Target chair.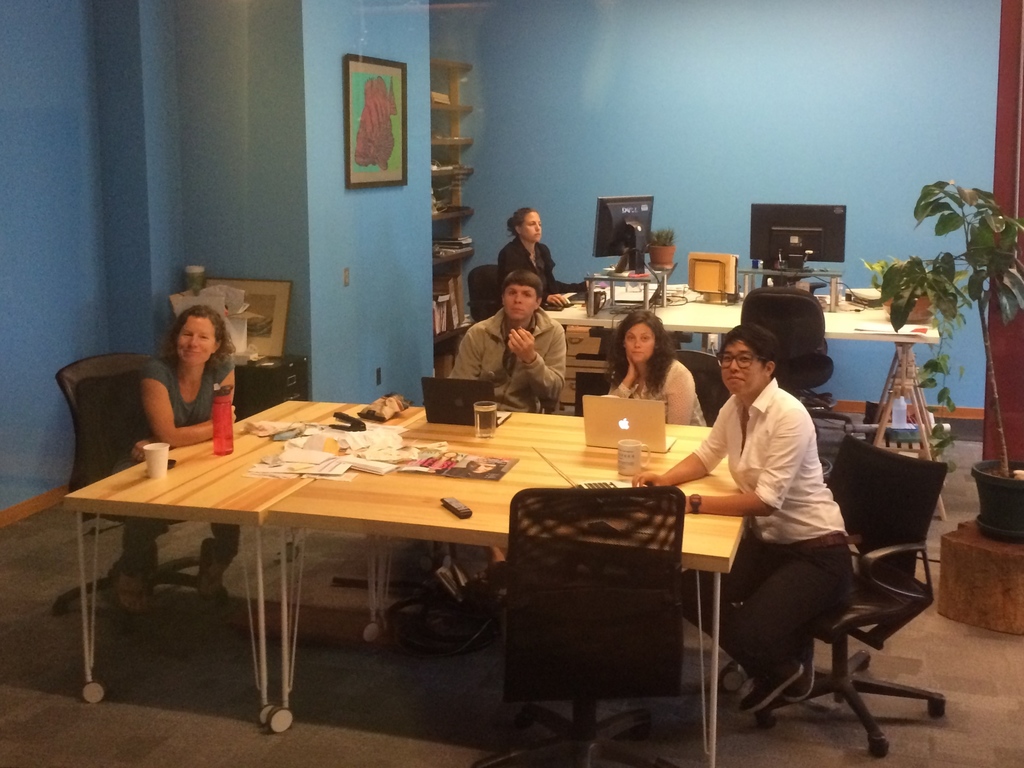
Target region: 738,290,853,454.
